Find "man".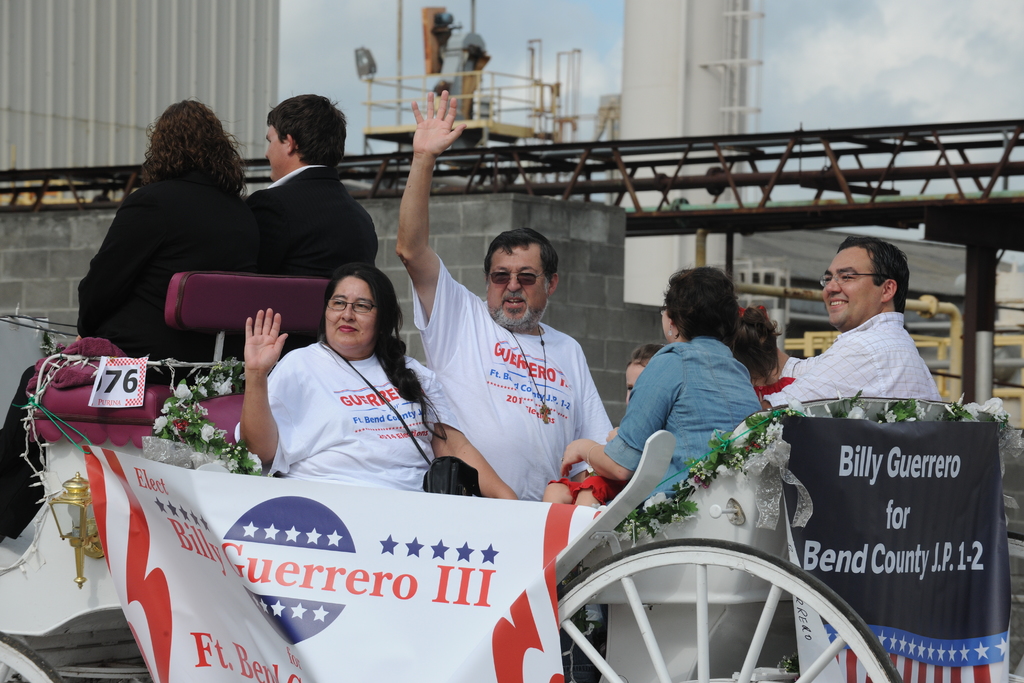
bbox=[393, 87, 613, 504].
